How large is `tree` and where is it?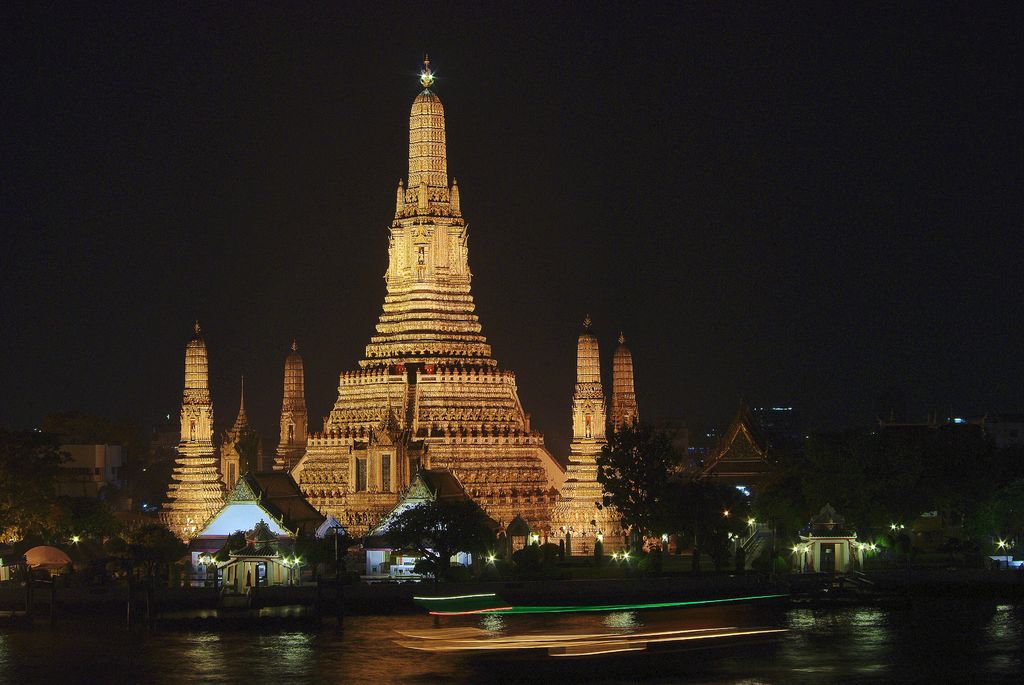
Bounding box: crop(588, 417, 687, 553).
